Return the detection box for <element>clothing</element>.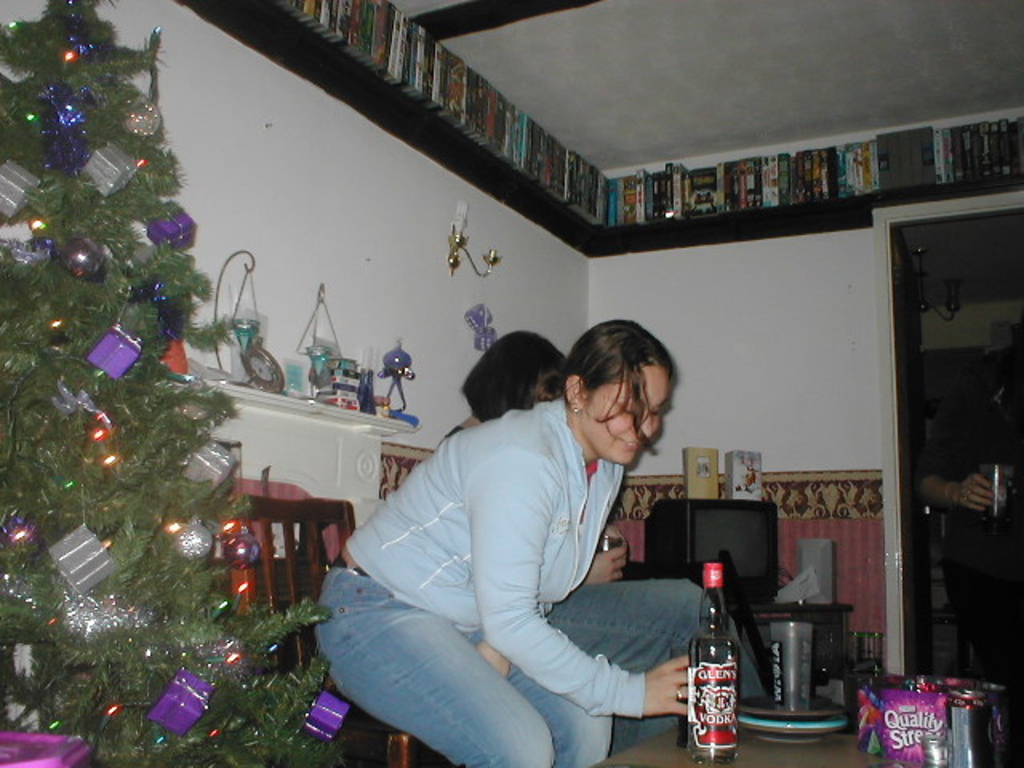
x1=552, y1=579, x2=765, y2=757.
